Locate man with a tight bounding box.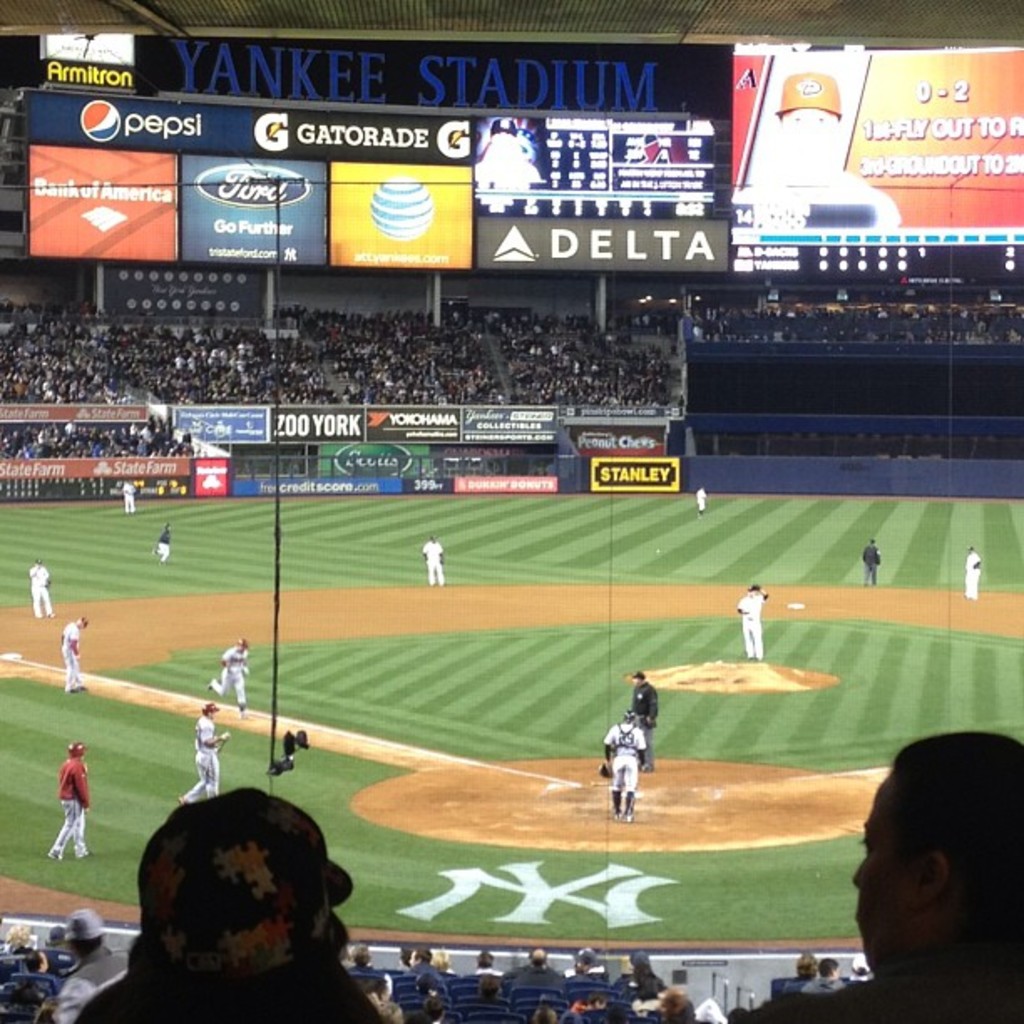
x1=44, y1=741, x2=89, y2=862.
